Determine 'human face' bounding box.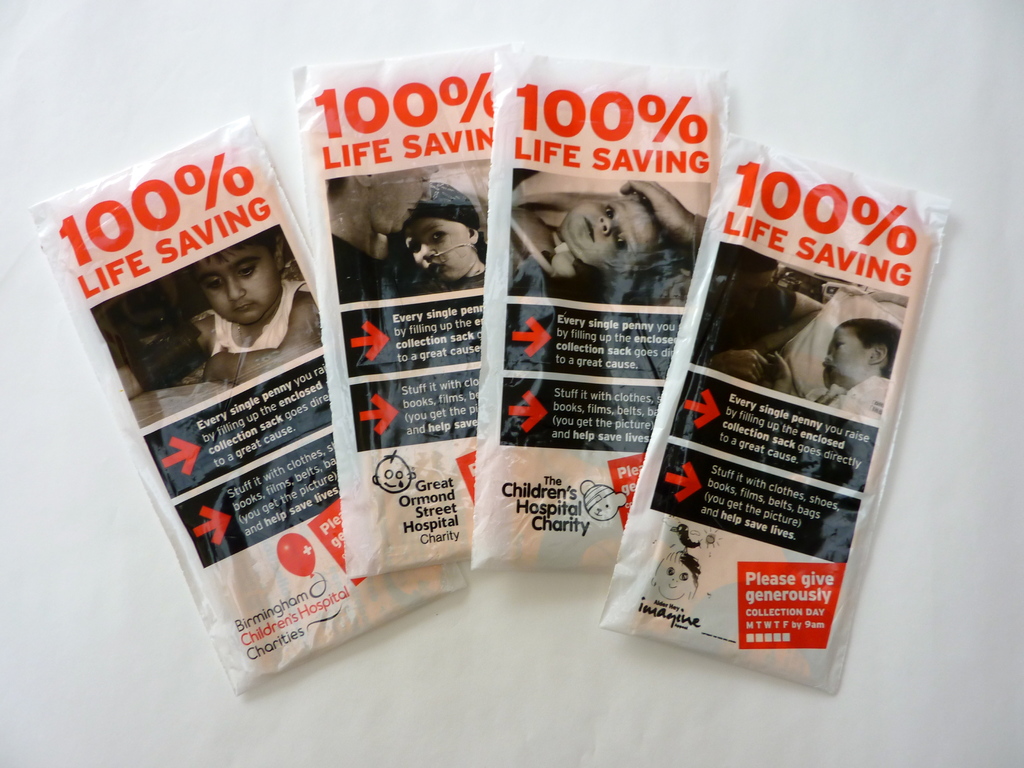
Determined: bbox(808, 318, 878, 383).
